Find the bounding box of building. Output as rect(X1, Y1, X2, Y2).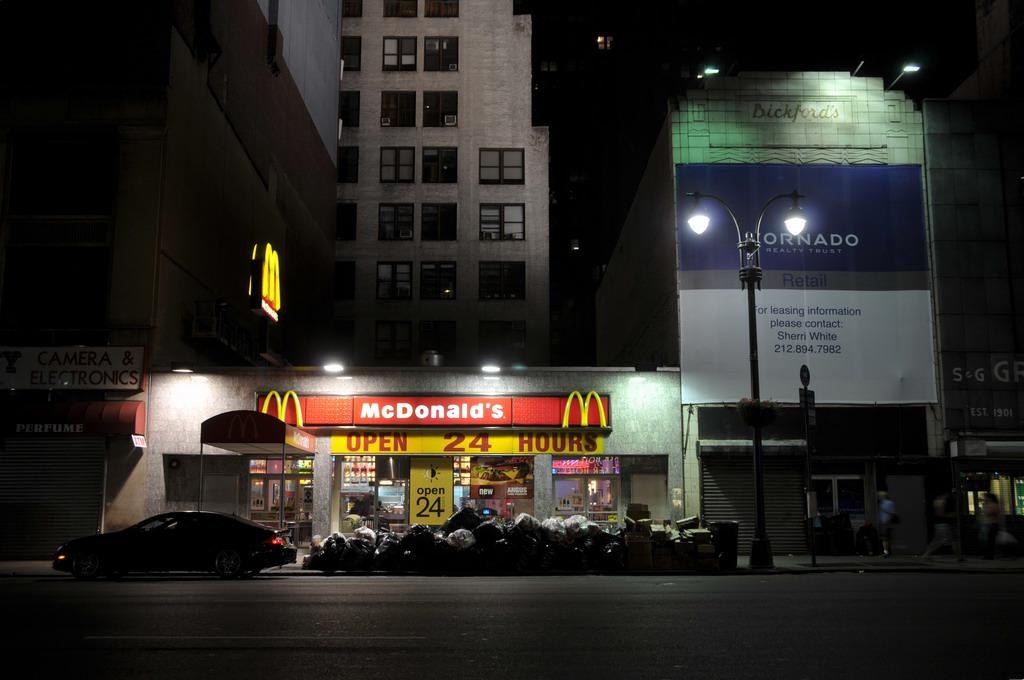
rect(594, 55, 944, 555).
